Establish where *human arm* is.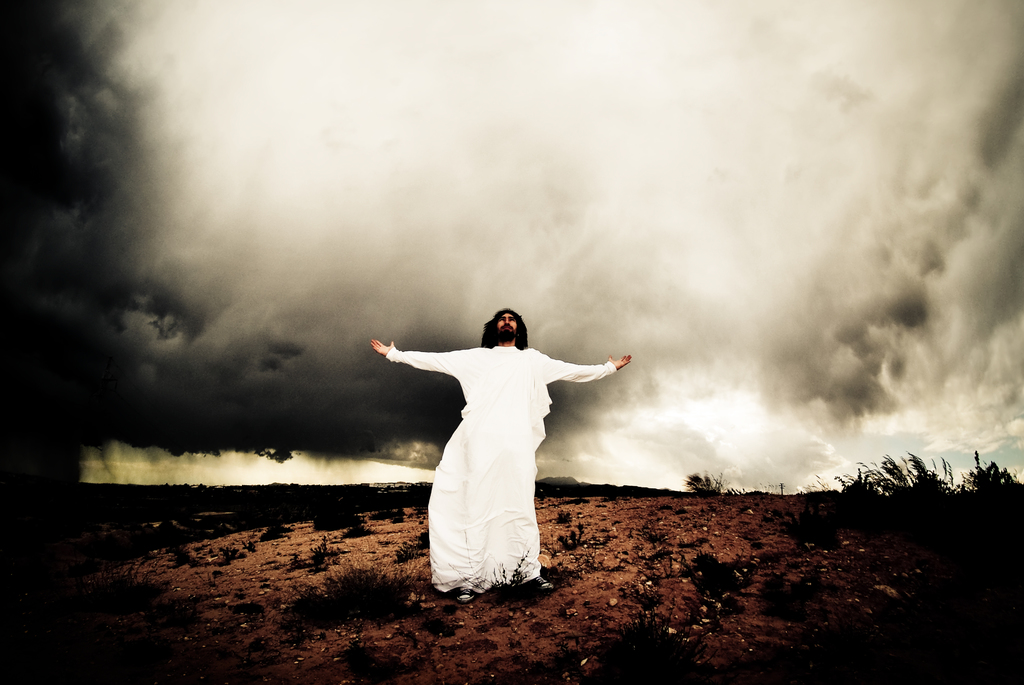
Established at (531, 345, 635, 381).
